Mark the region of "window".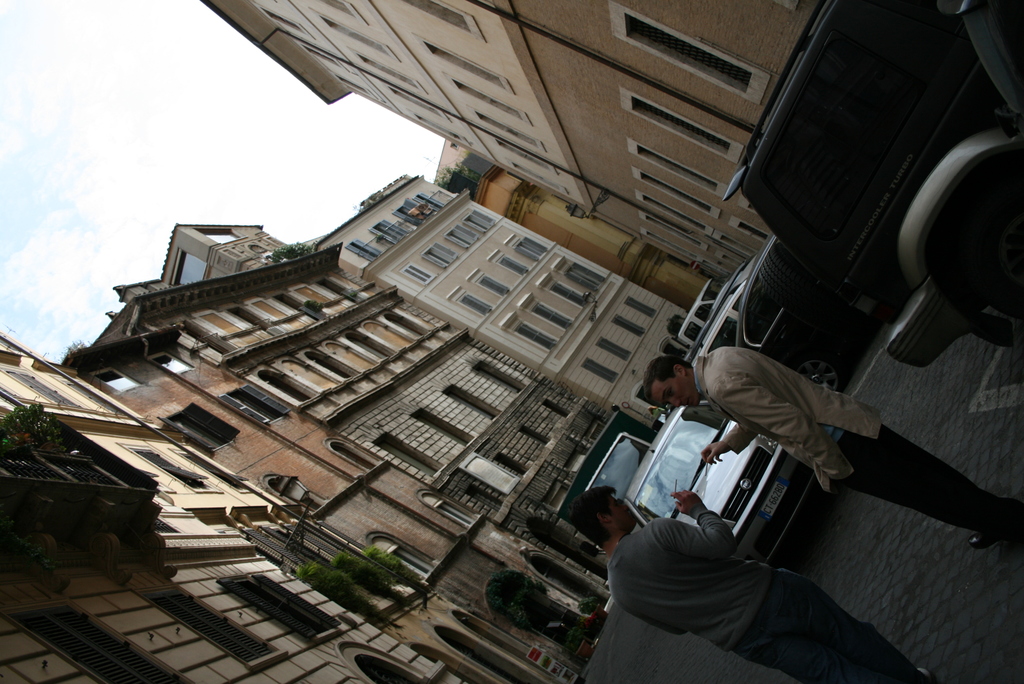
Region: locate(637, 209, 710, 254).
